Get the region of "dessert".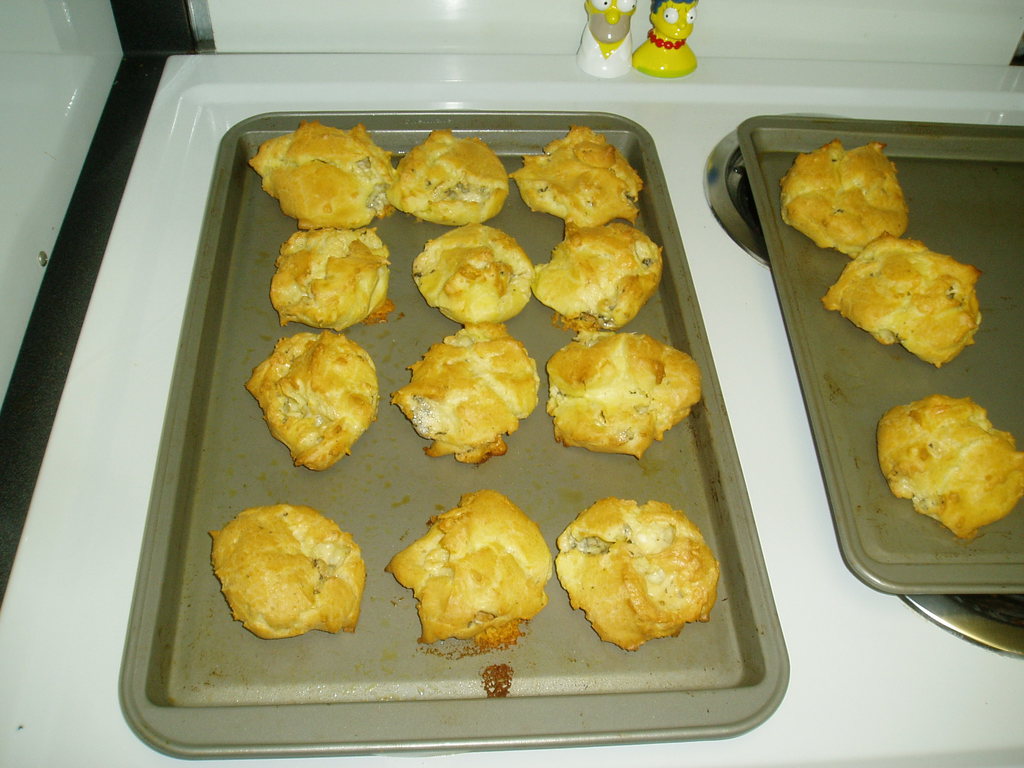
{"x1": 530, "y1": 220, "x2": 678, "y2": 325}.
